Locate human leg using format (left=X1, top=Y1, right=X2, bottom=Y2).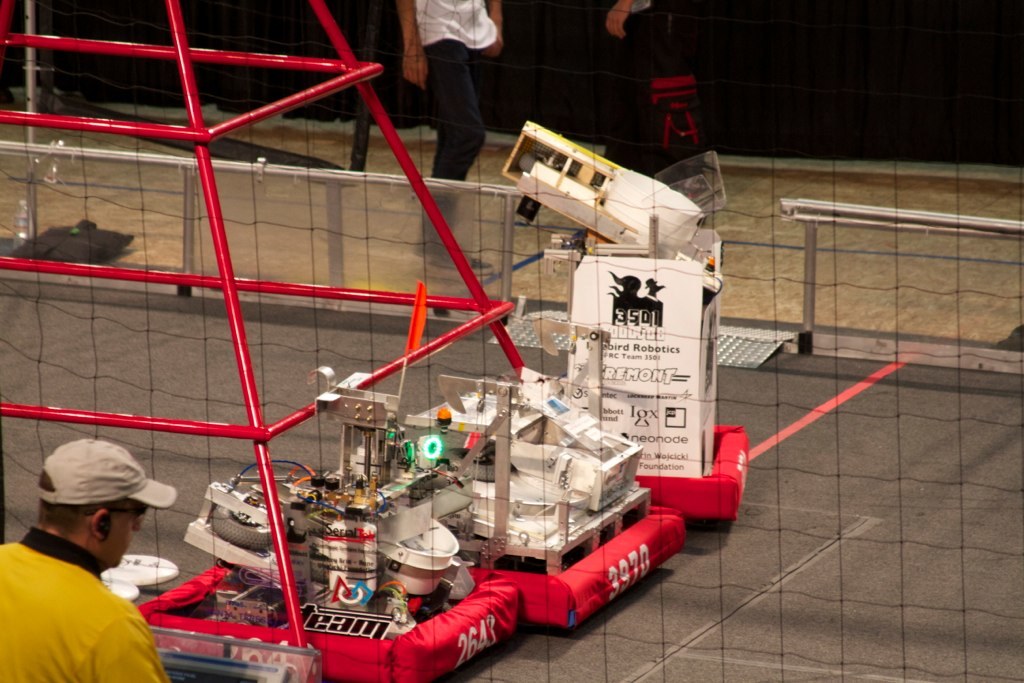
(left=406, top=14, right=504, bottom=180).
